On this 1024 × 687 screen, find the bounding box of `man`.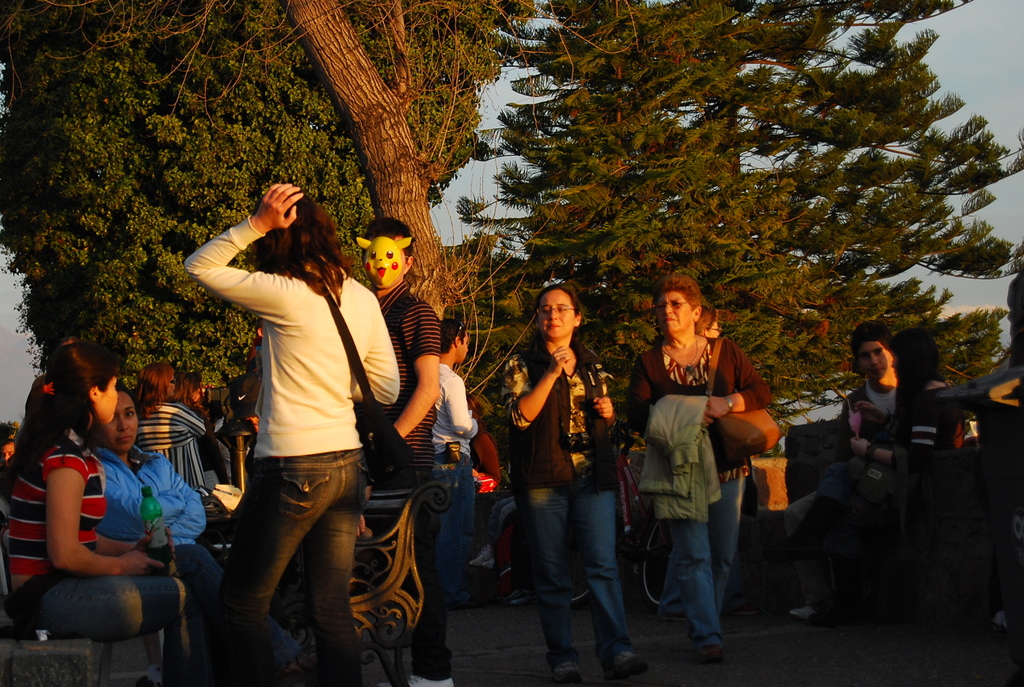
Bounding box: locate(431, 319, 483, 608).
